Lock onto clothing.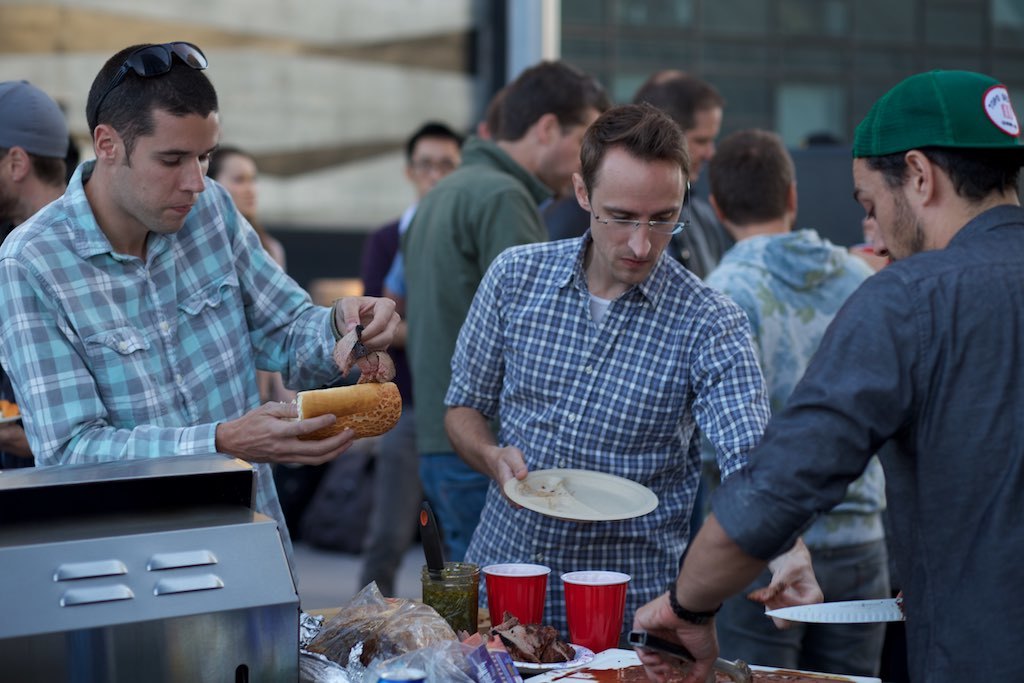
Locked: (344, 201, 438, 594).
